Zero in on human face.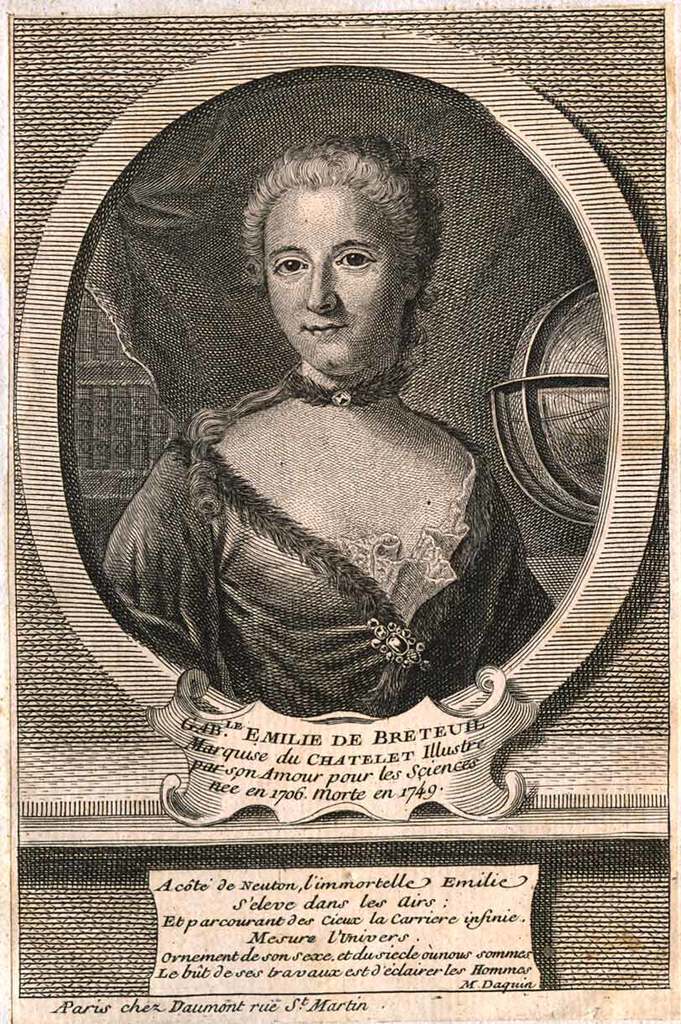
Zeroed in: 260 180 403 380.
